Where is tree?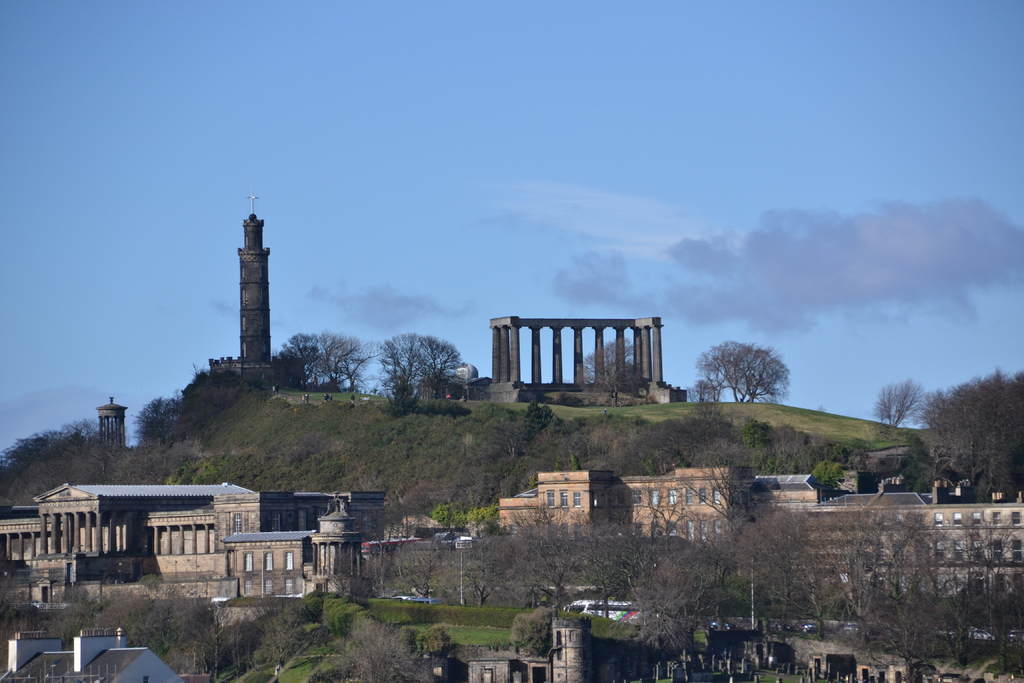
<bbox>206, 597, 334, 673</bbox>.
